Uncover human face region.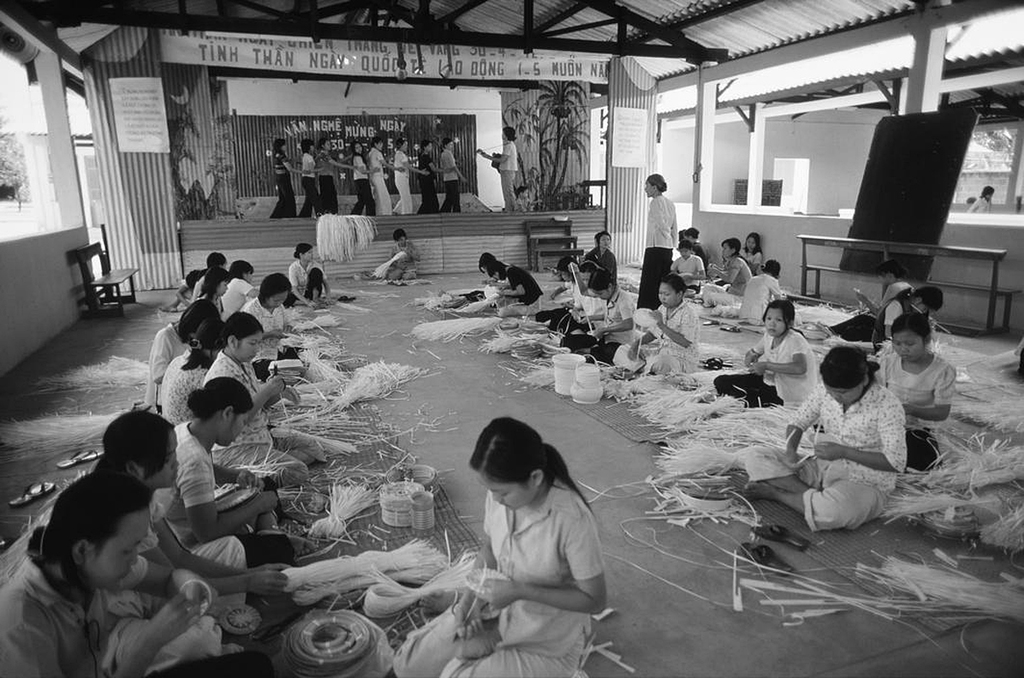
Uncovered: 655, 285, 675, 310.
